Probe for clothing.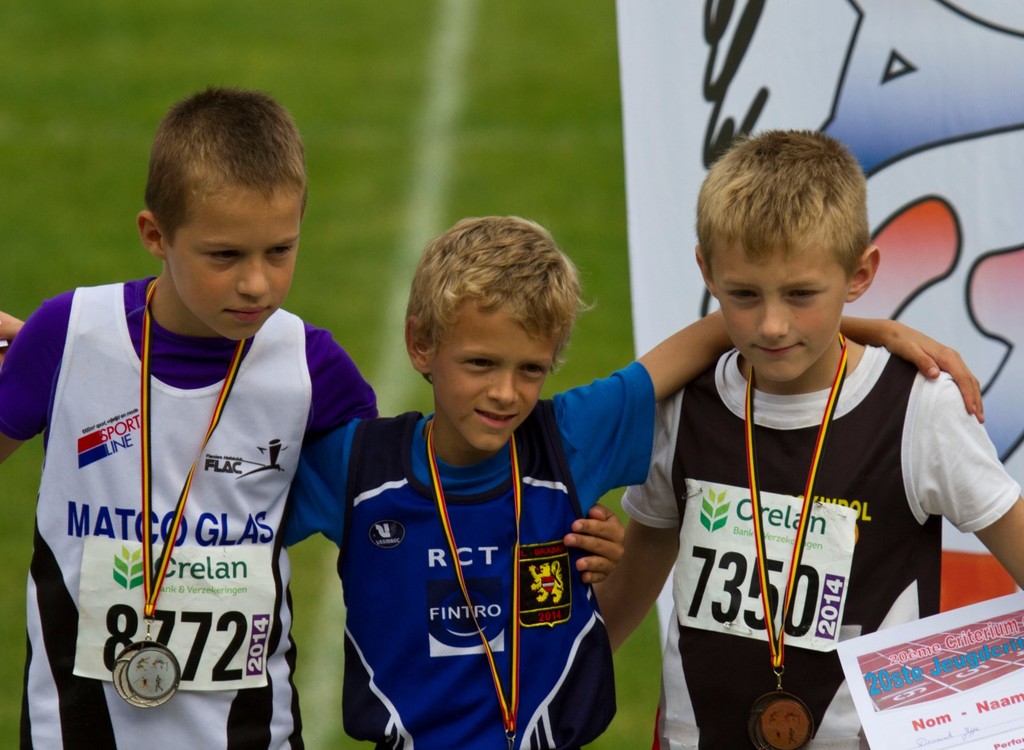
Probe result: (x1=0, y1=273, x2=380, y2=749).
